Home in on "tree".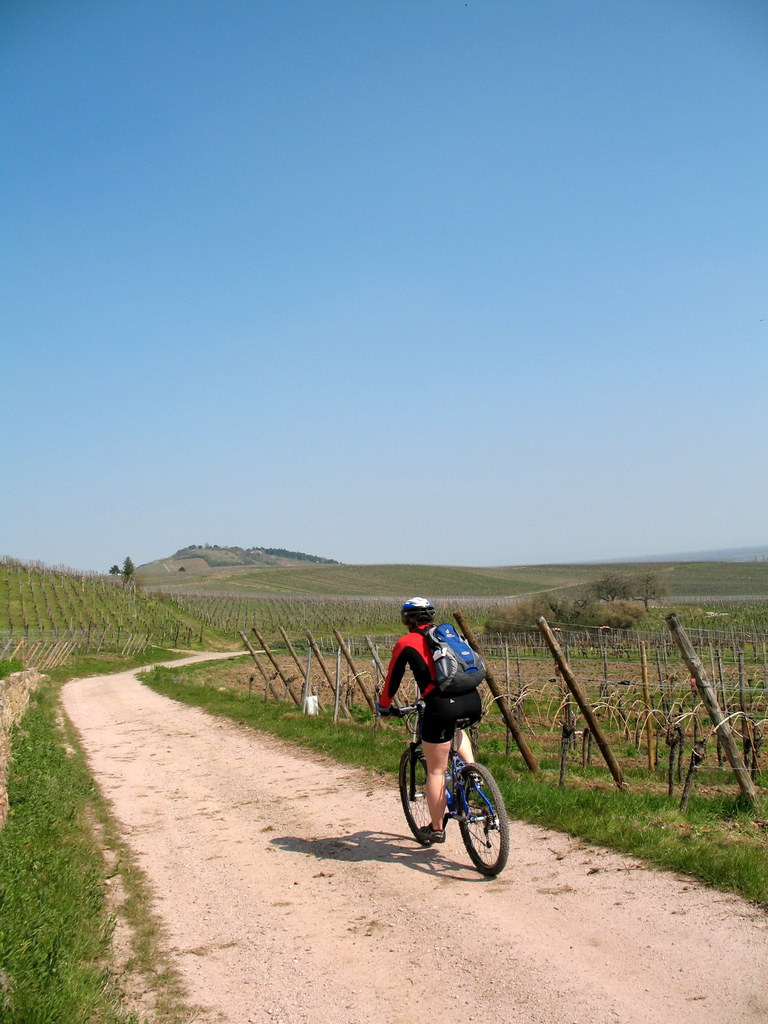
Homed in at <region>214, 546, 228, 553</region>.
